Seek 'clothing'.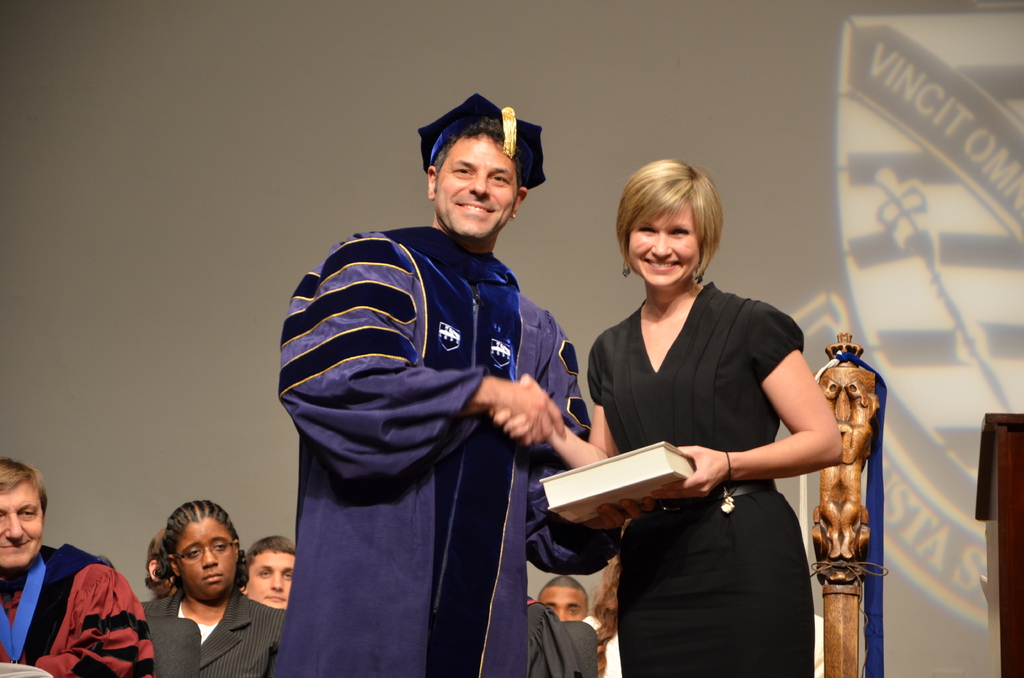
bbox=(575, 617, 621, 677).
